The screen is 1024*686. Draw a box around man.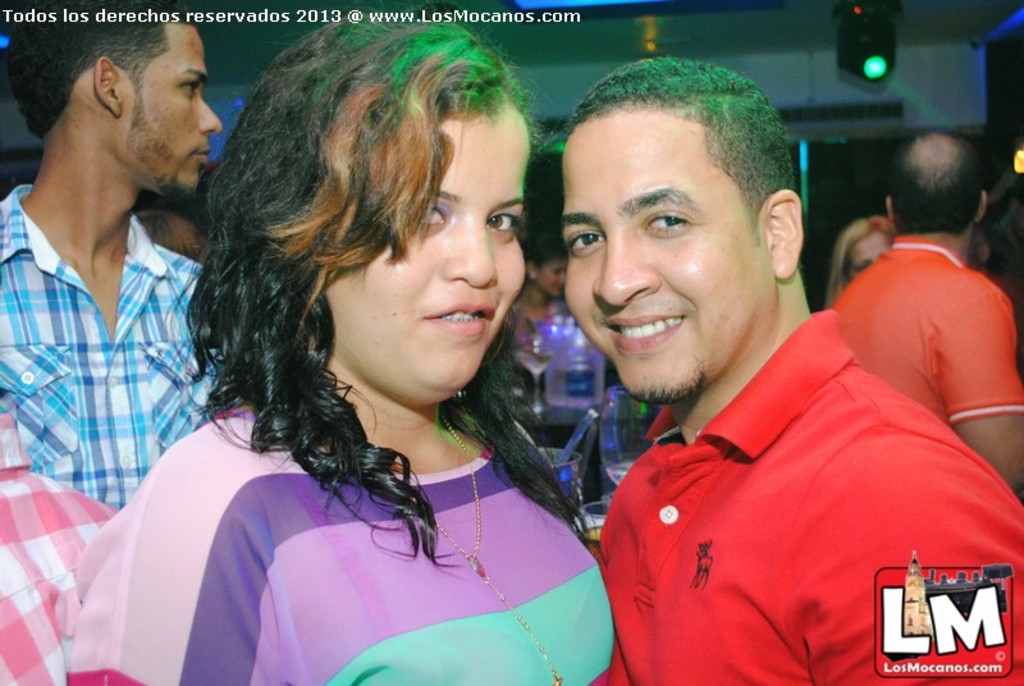
(0,0,236,509).
